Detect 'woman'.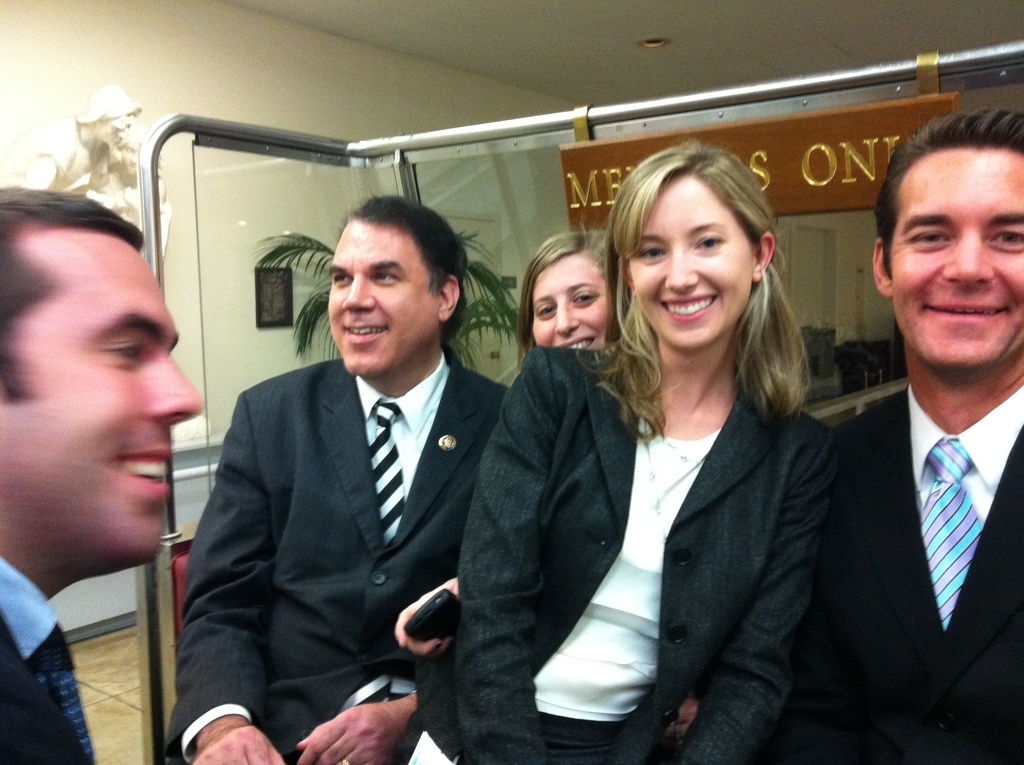
Detected at <bbox>518, 227, 607, 354</bbox>.
